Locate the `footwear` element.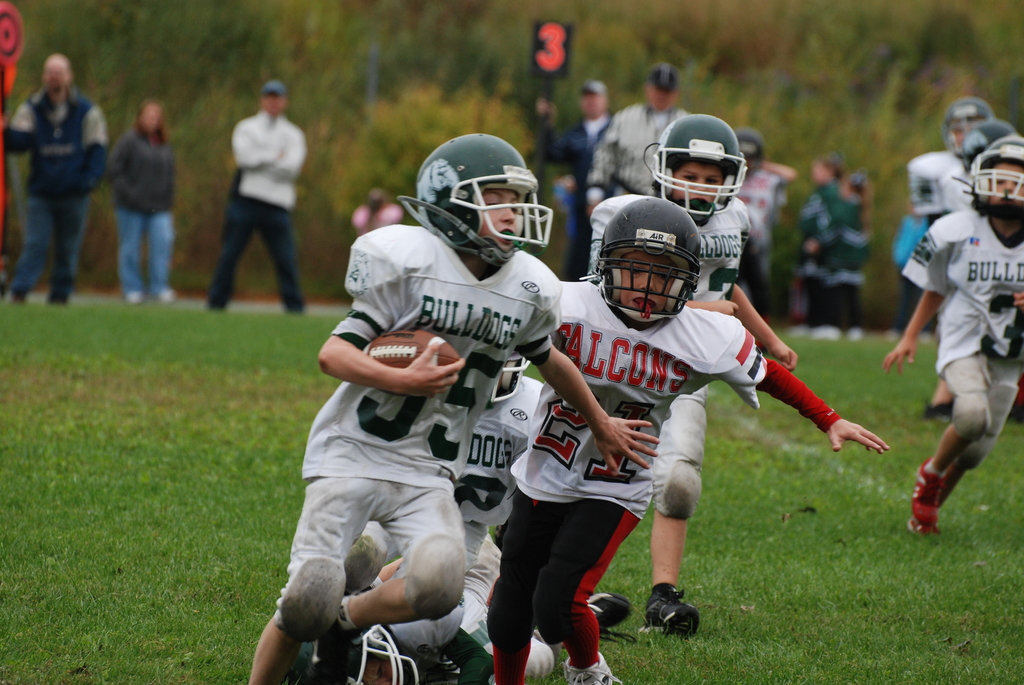
Element bbox: {"x1": 911, "y1": 455, "x2": 945, "y2": 523}.
